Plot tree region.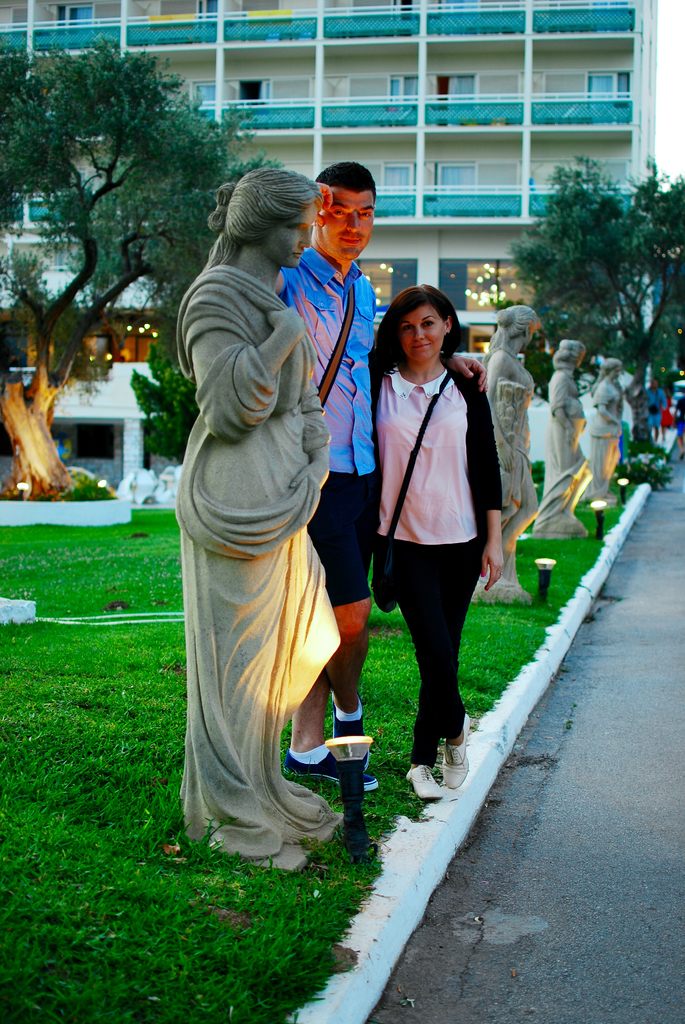
Plotted at (510,155,684,463).
